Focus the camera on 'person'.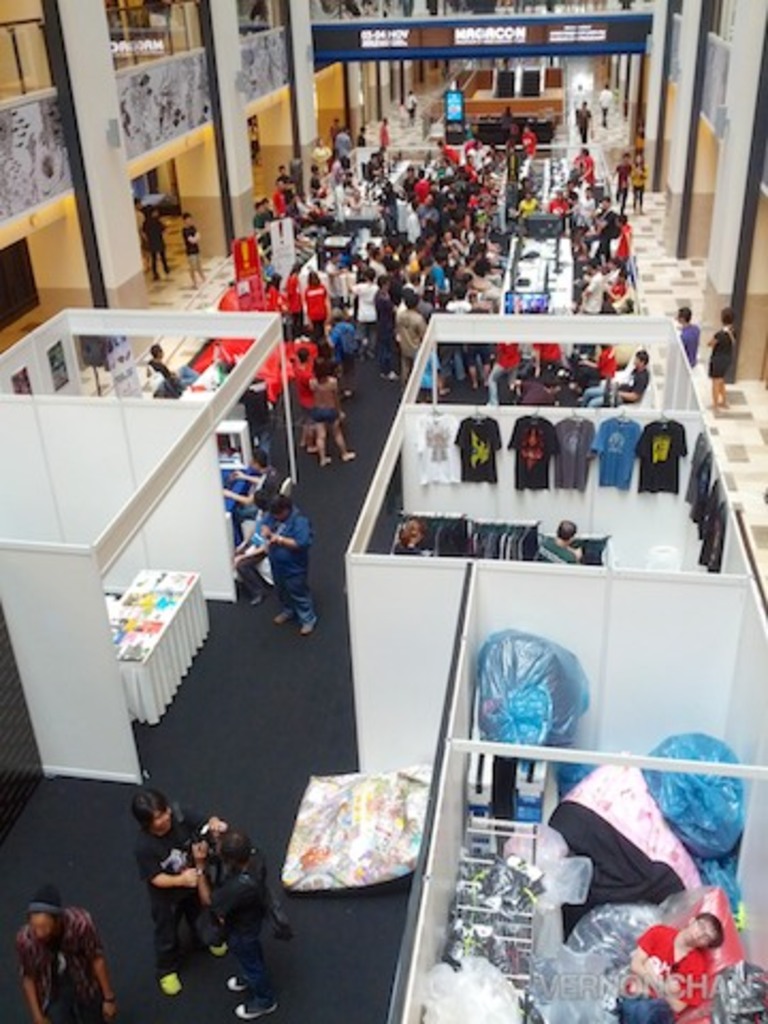
Focus region: box(348, 128, 361, 151).
